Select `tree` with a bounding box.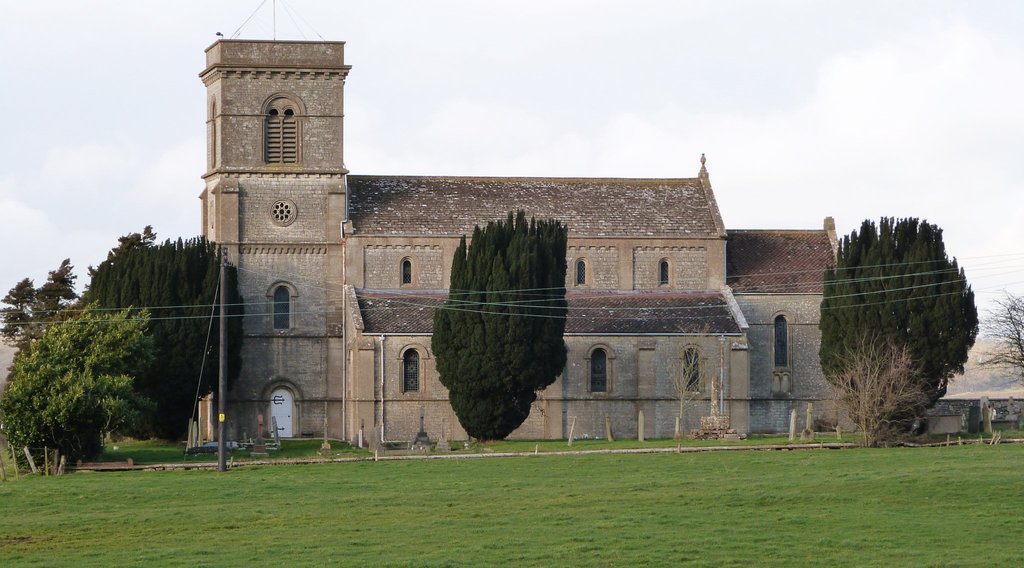
box(71, 221, 242, 431).
